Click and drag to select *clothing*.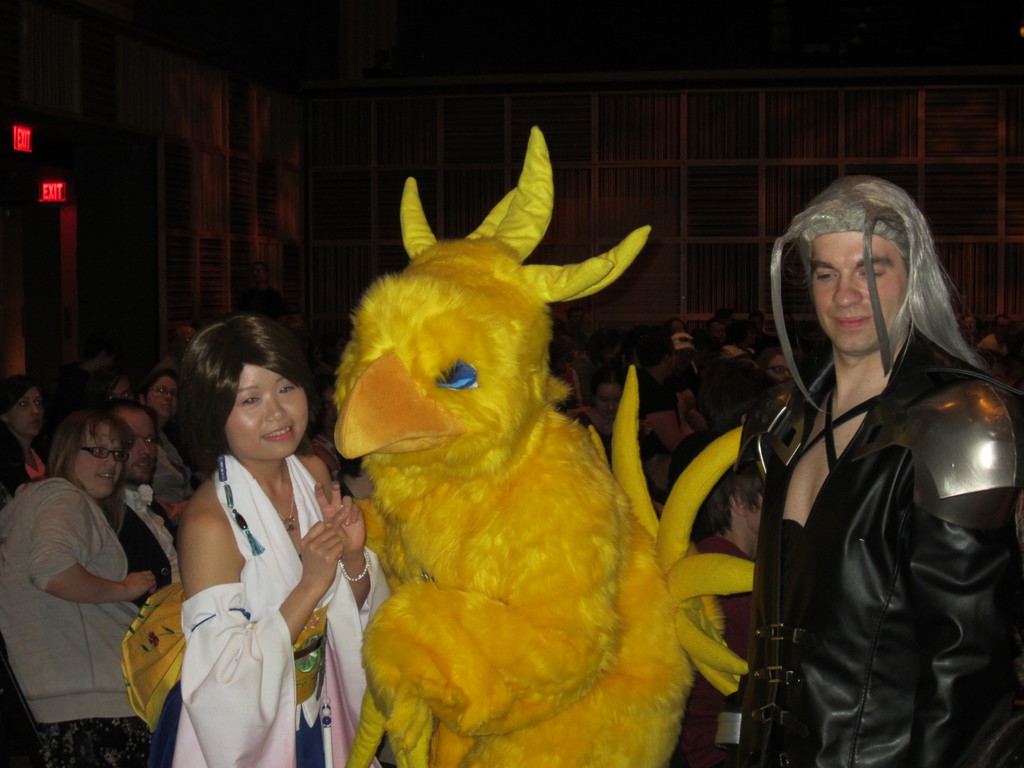
Selection: {"x1": 4, "y1": 458, "x2": 147, "y2": 767}.
